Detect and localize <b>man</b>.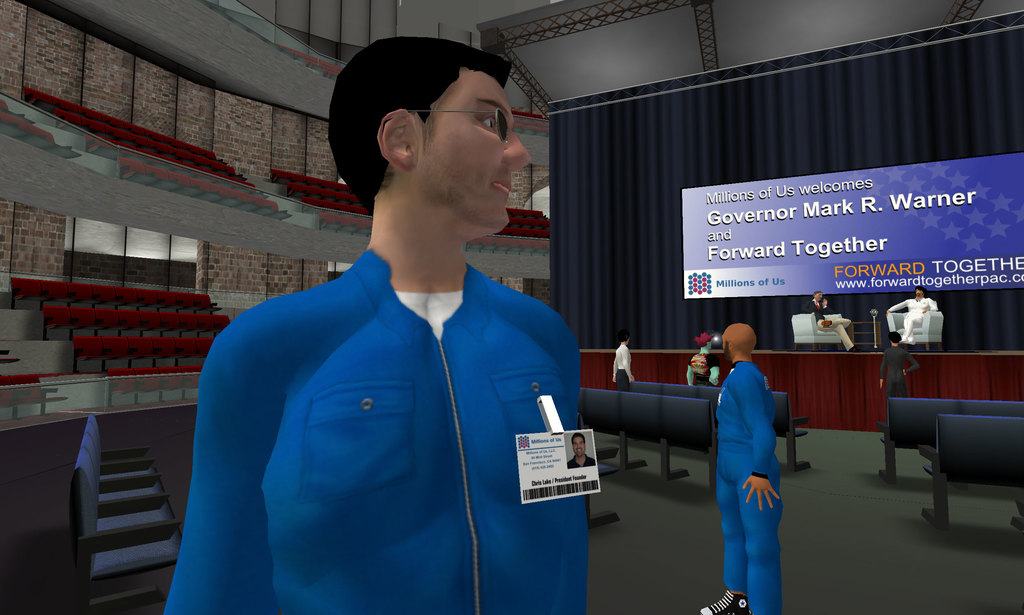
Localized at x1=703 y1=321 x2=787 y2=614.
